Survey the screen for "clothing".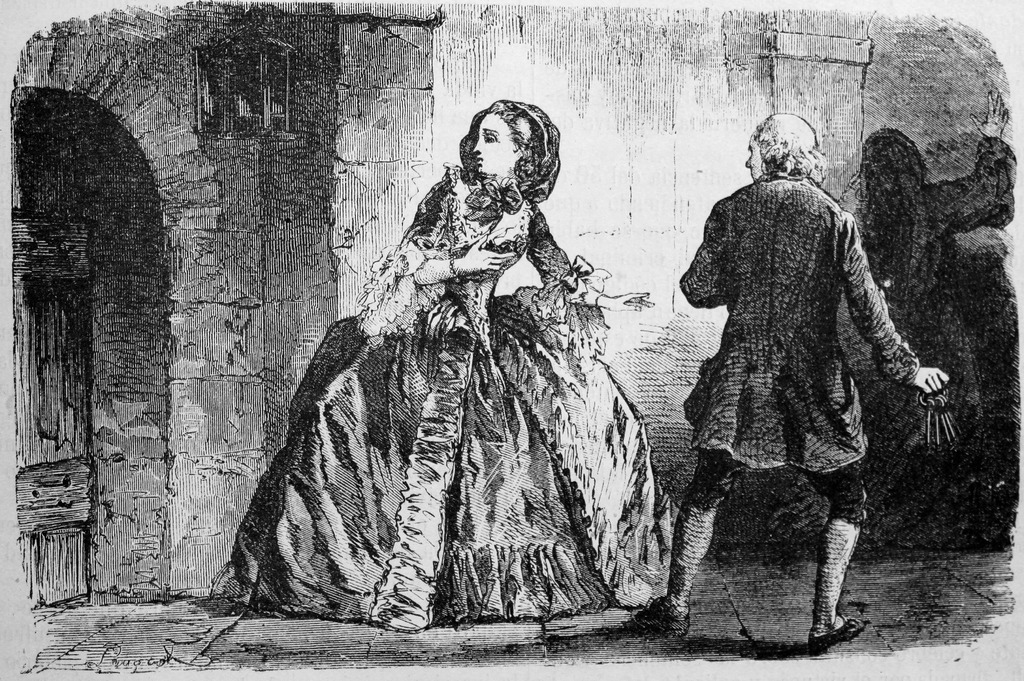
Survey found: 678 178 922 519.
